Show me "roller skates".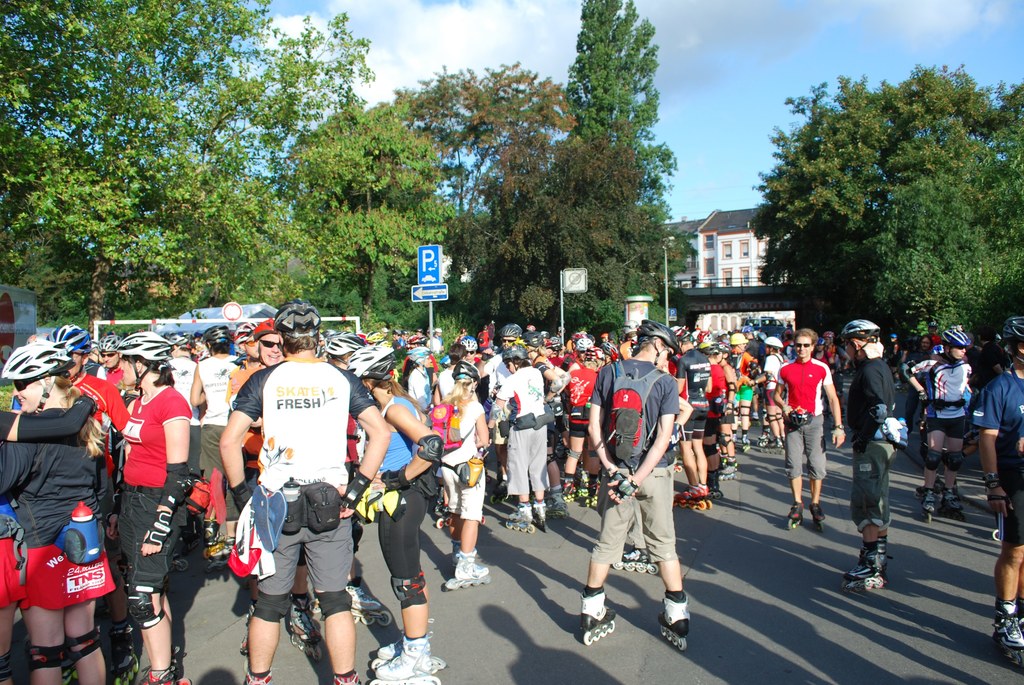
"roller skates" is here: 60/649/80/684.
